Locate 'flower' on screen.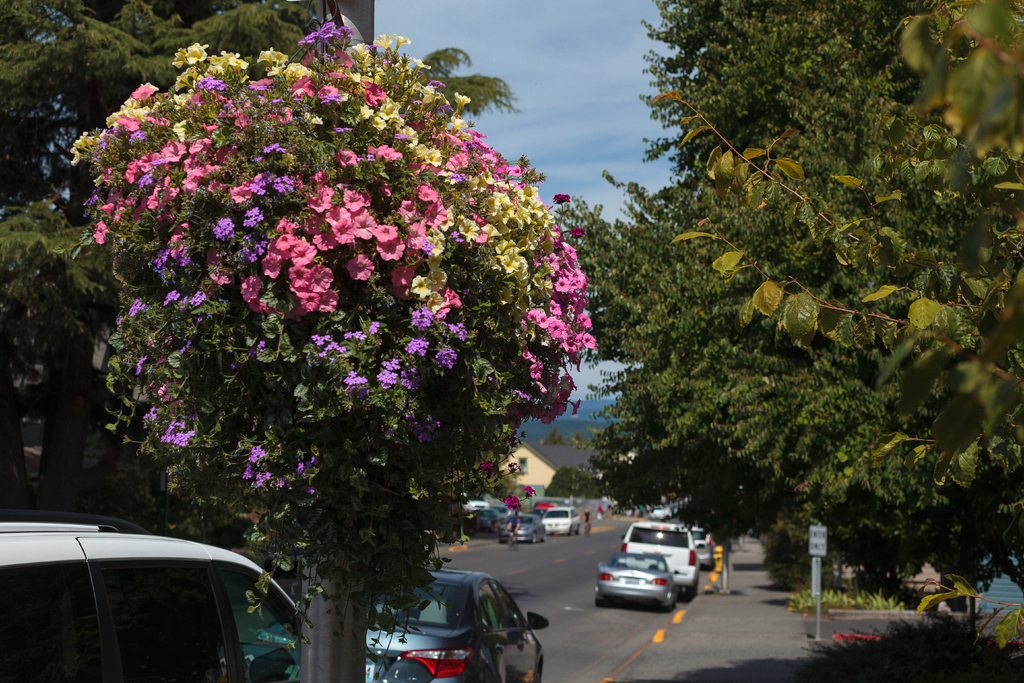
On screen at 339,186,370,211.
